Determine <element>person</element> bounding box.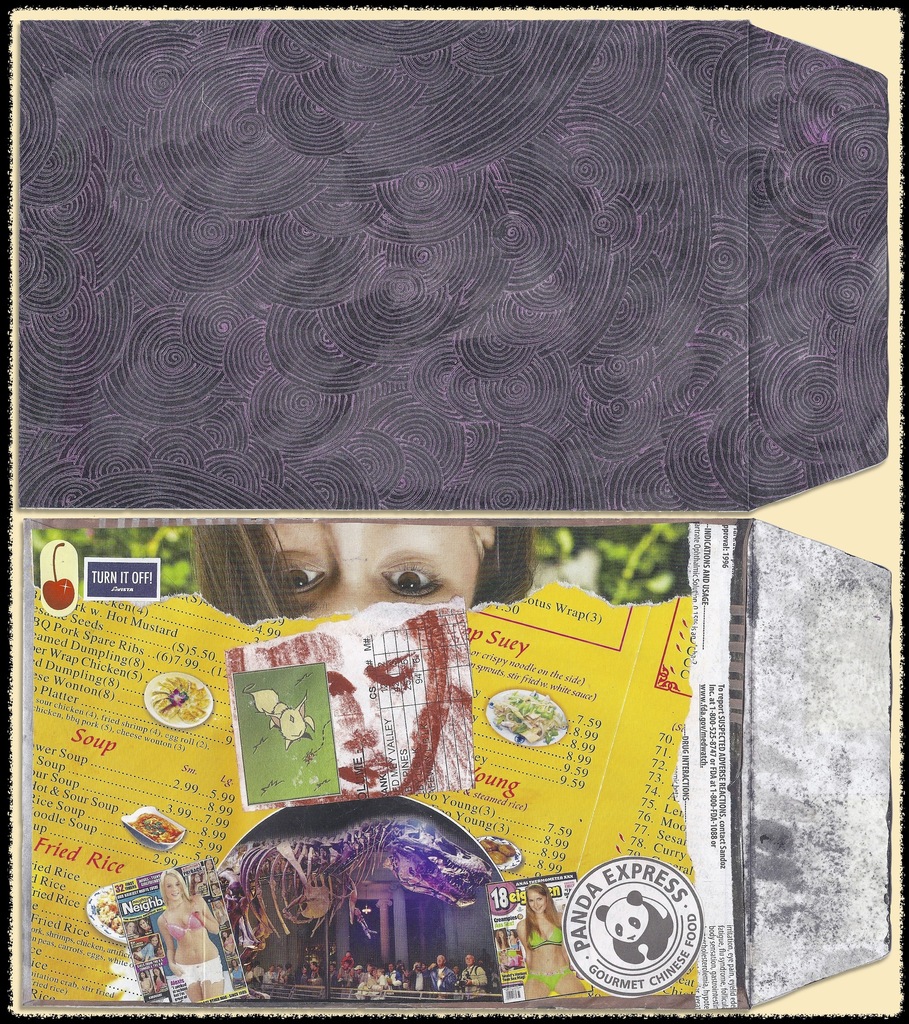
Determined: box(138, 970, 154, 996).
